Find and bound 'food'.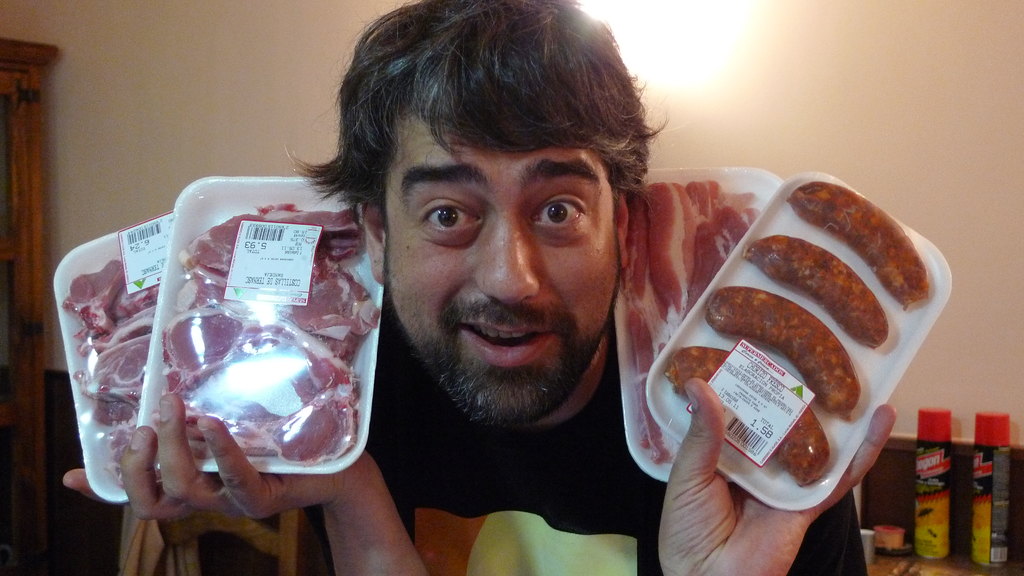
Bound: (x1=737, y1=232, x2=901, y2=351).
